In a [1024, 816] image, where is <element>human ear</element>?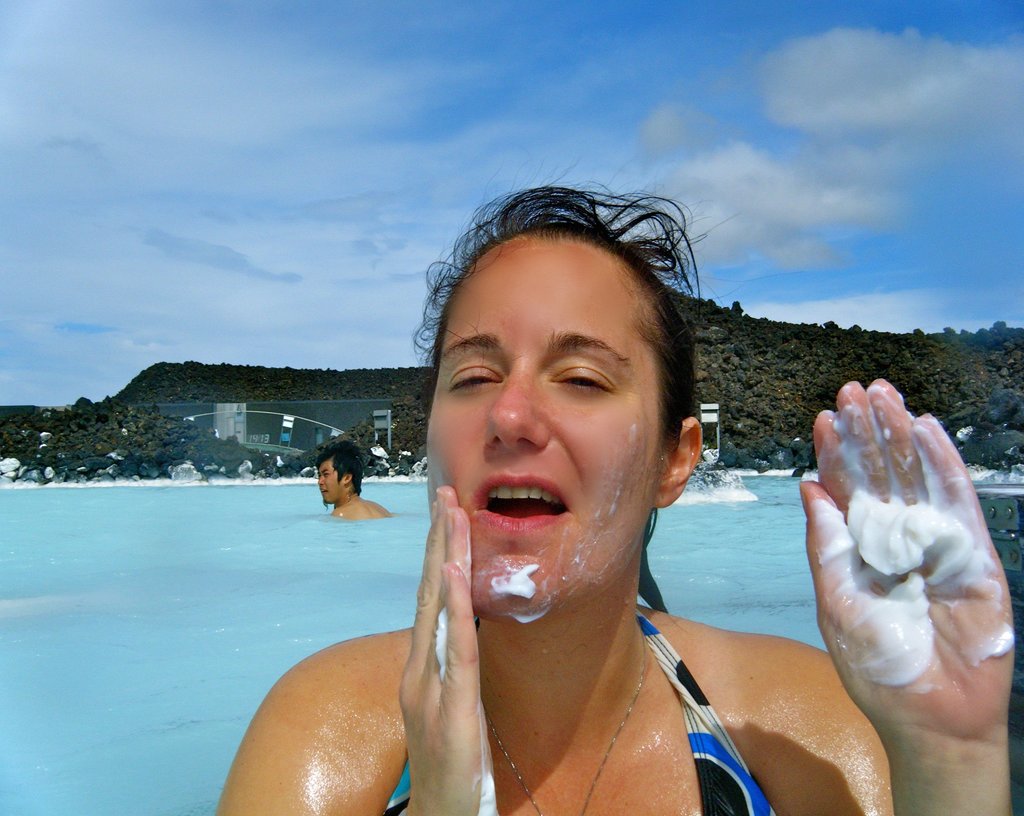
select_region(651, 415, 704, 509).
